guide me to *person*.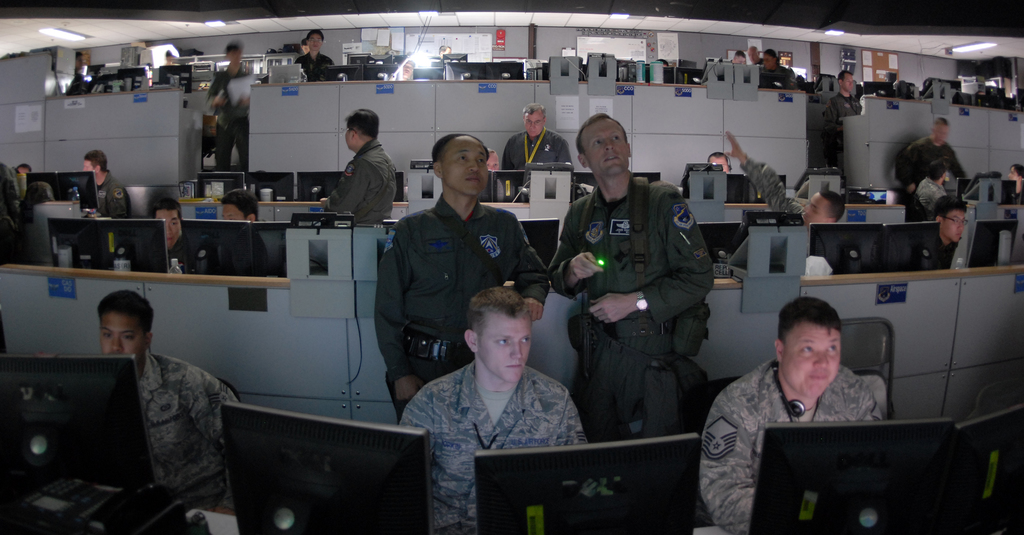
Guidance: <box>376,138,545,425</box>.
